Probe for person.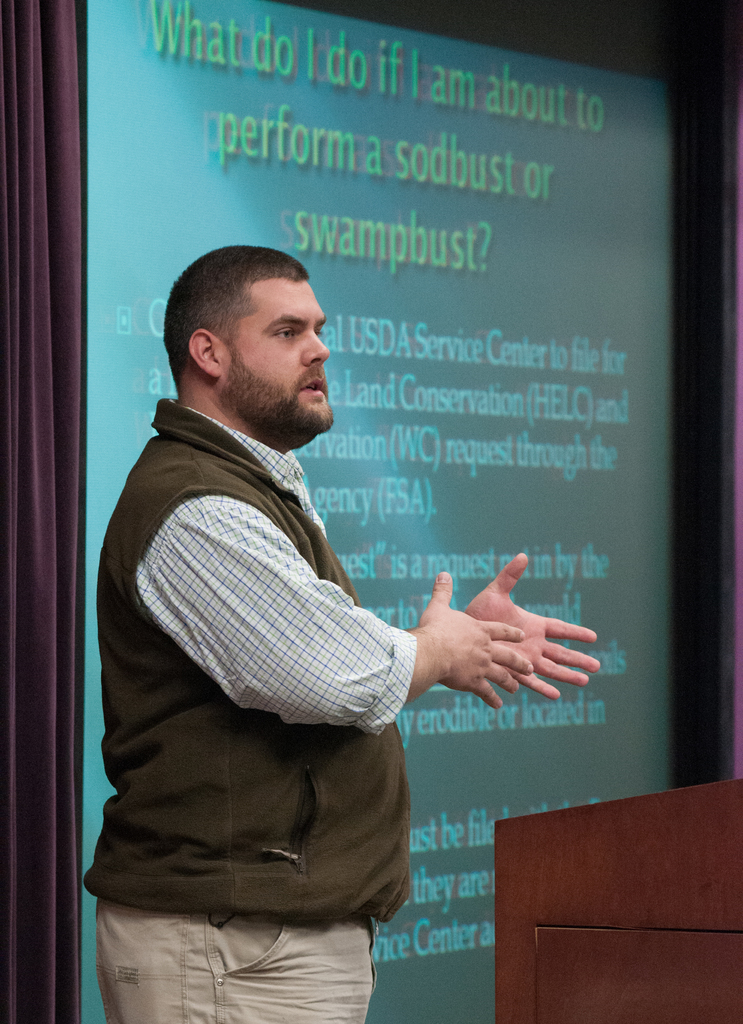
Probe result: 85, 241, 598, 1023.
